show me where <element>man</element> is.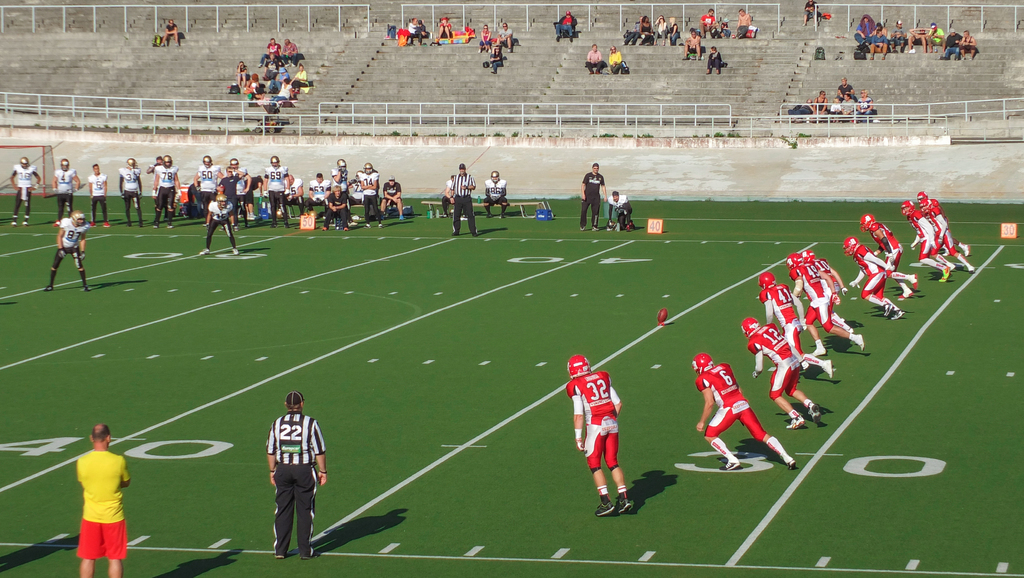
<element>man</element> is at detection(870, 28, 888, 60).
